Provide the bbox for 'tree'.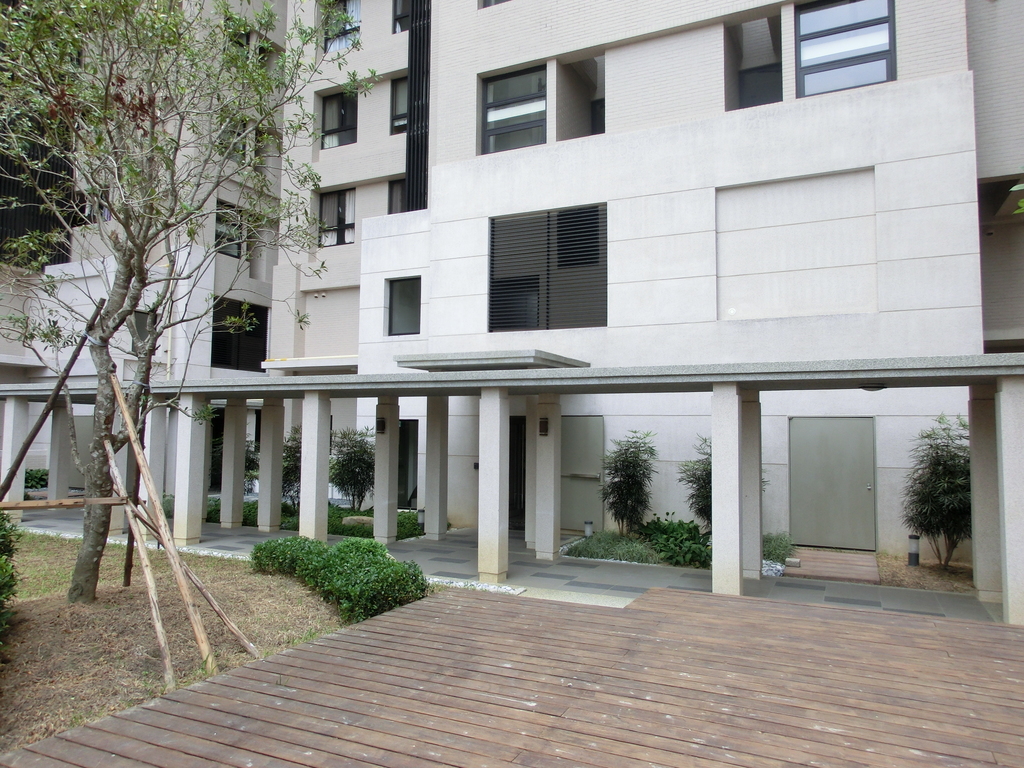
crop(278, 417, 306, 511).
